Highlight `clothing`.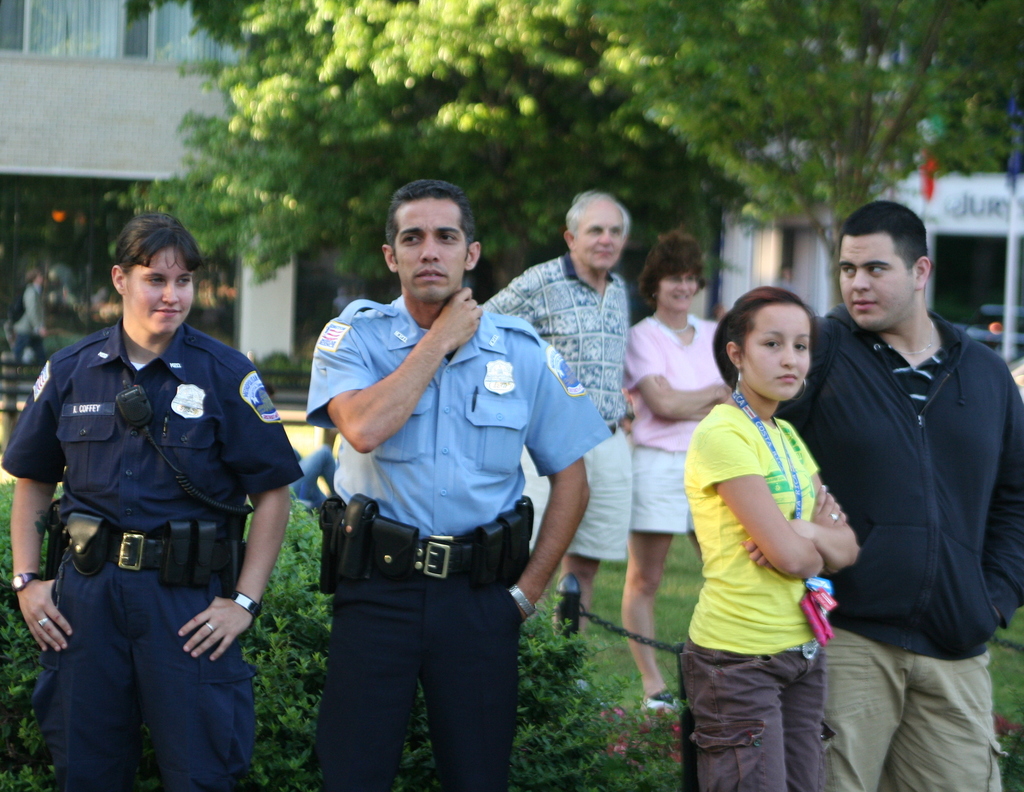
Highlighted region: Rect(4, 324, 301, 791).
